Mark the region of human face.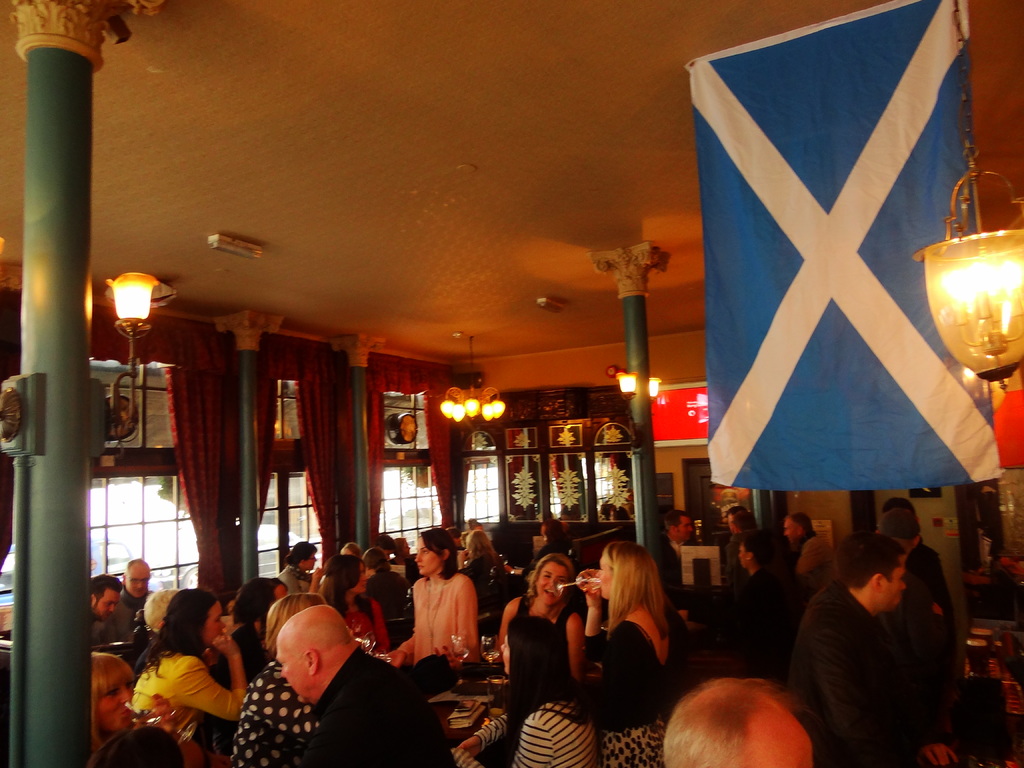
Region: Rect(535, 562, 567, 603).
